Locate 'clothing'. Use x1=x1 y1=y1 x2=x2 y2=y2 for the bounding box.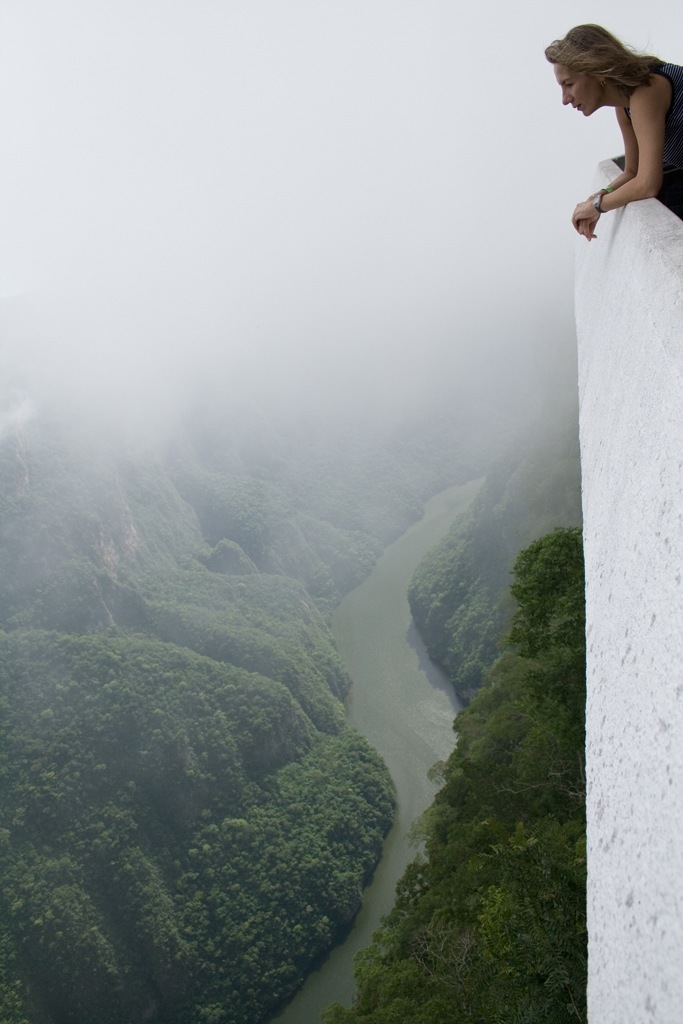
x1=625 y1=63 x2=682 y2=182.
